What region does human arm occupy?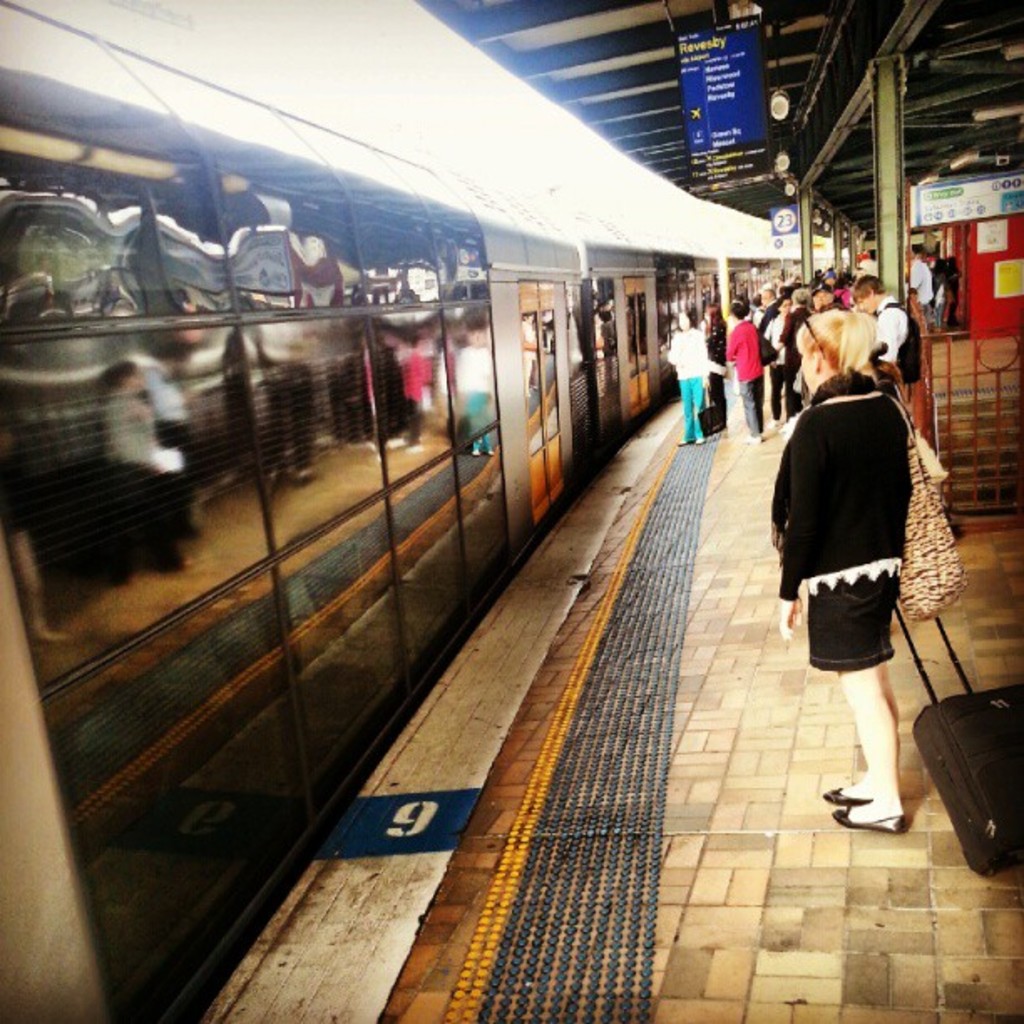
<bbox>771, 410, 830, 643</bbox>.
